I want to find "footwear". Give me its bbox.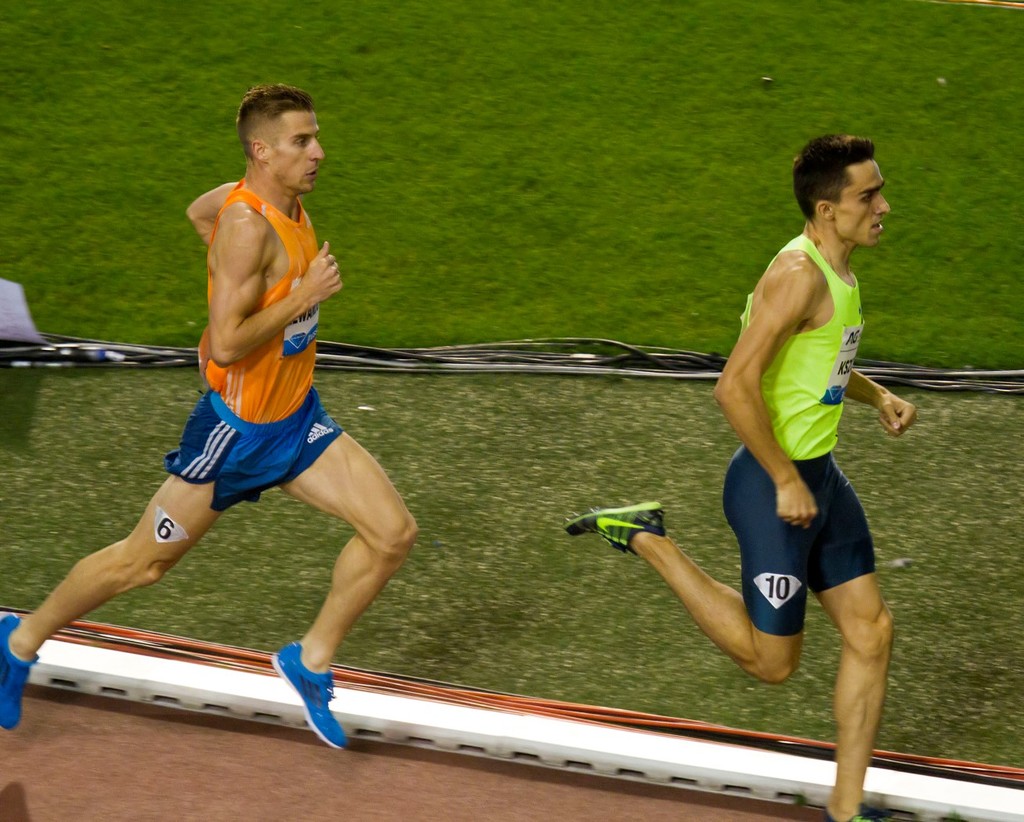
[x1=273, y1=636, x2=350, y2=749].
